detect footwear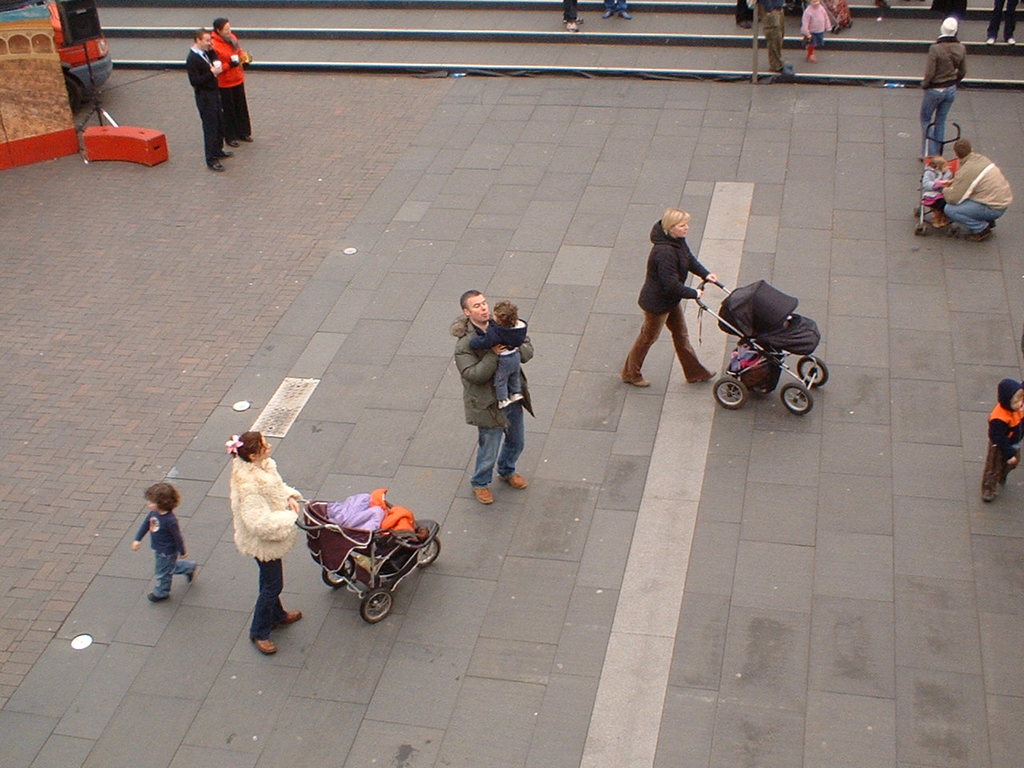
Rect(566, 21, 578, 30)
